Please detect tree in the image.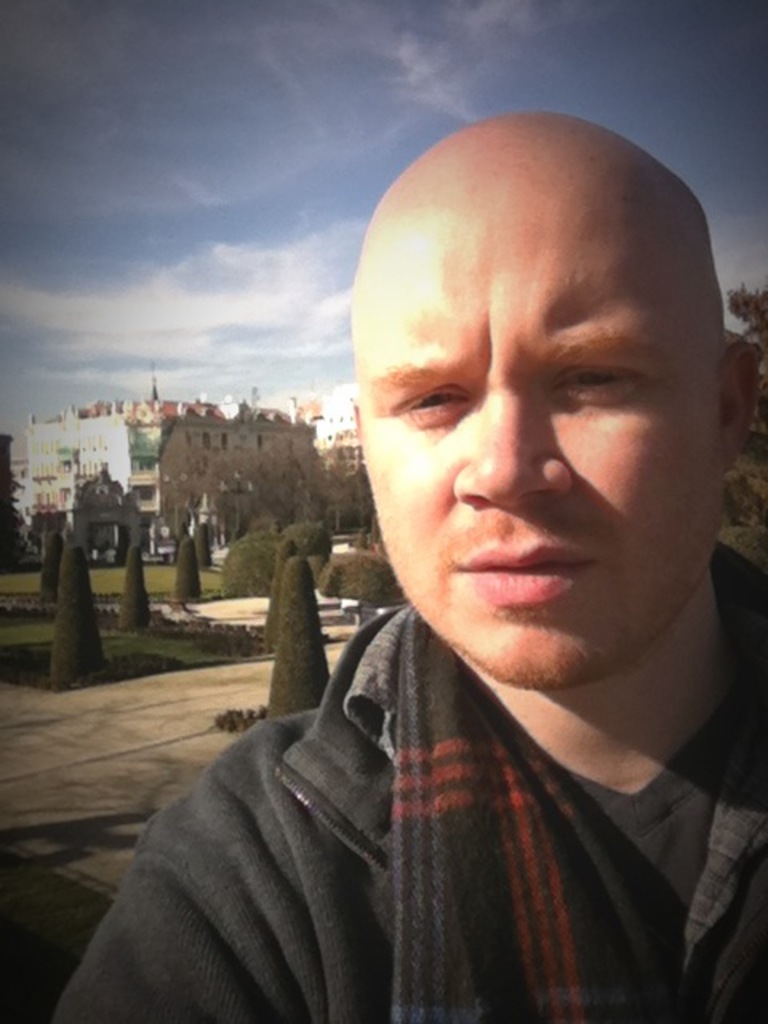
(left=190, top=525, right=213, bottom=574).
